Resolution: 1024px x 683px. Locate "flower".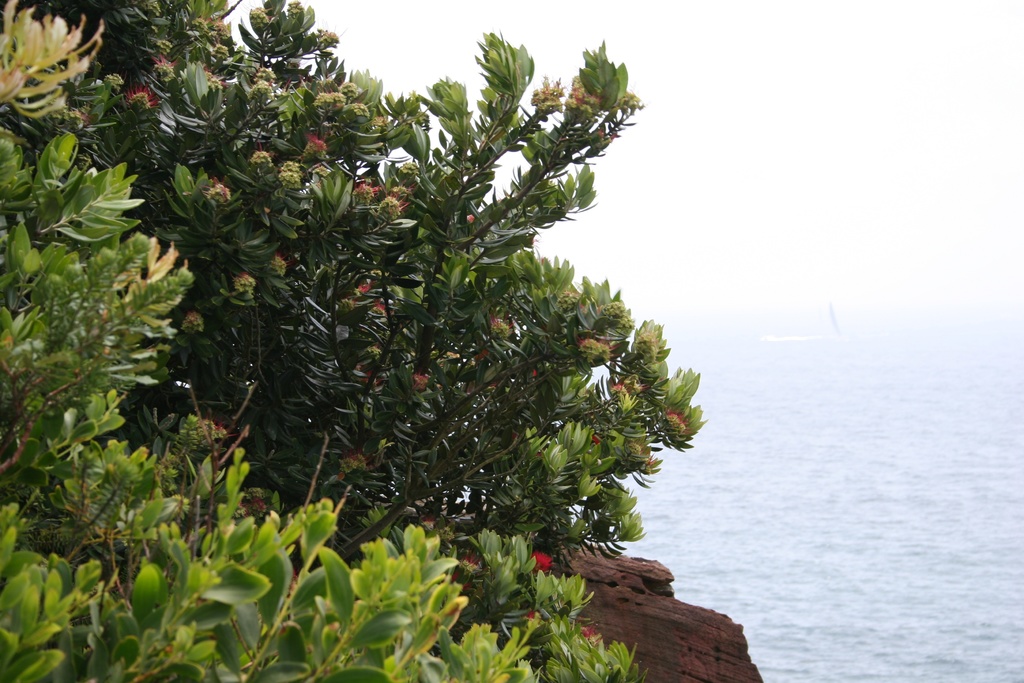
box(524, 606, 540, 626).
